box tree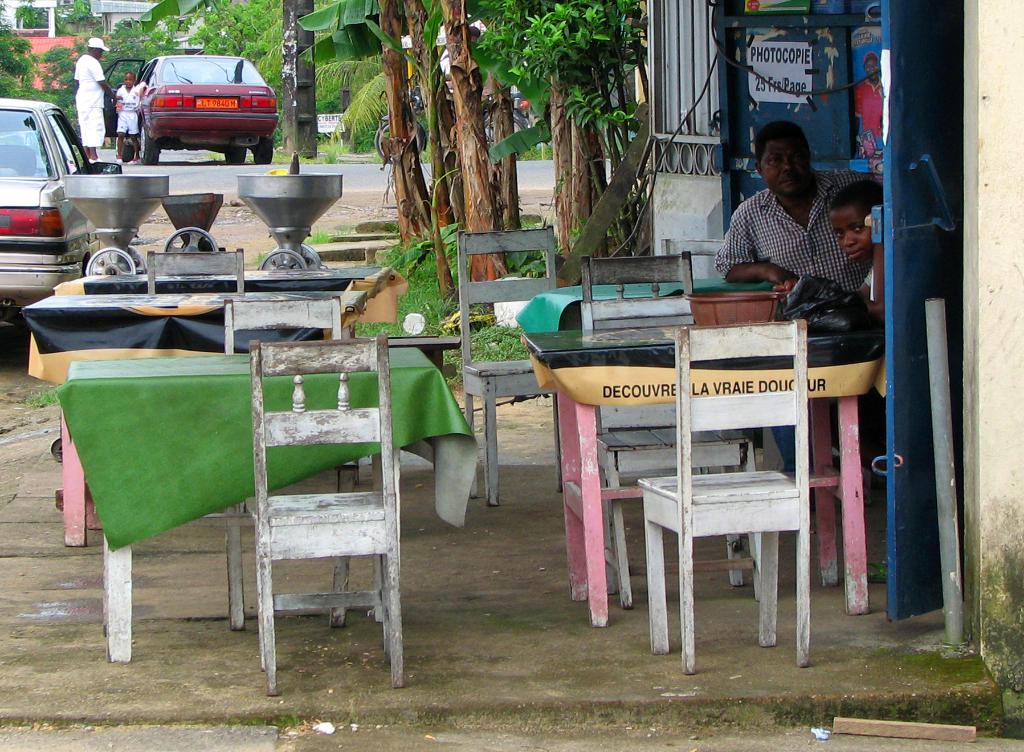
111/0/168/60
